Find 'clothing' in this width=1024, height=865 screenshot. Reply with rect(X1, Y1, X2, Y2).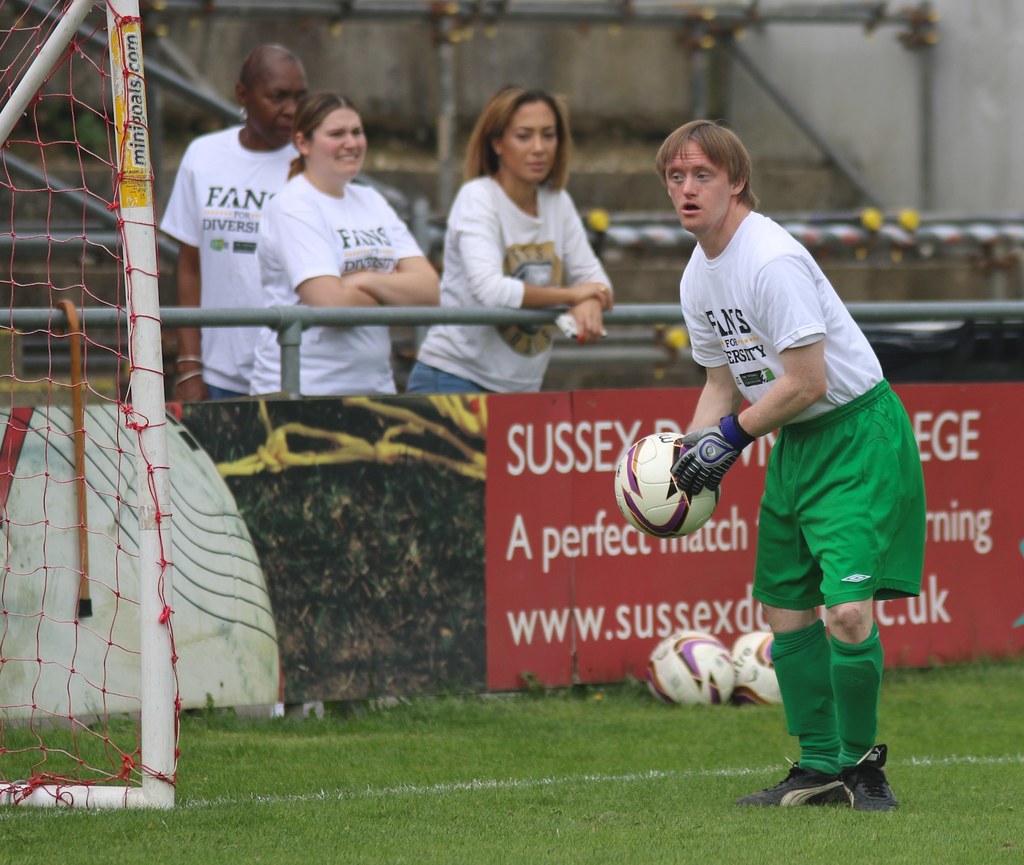
rect(257, 170, 423, 392).
